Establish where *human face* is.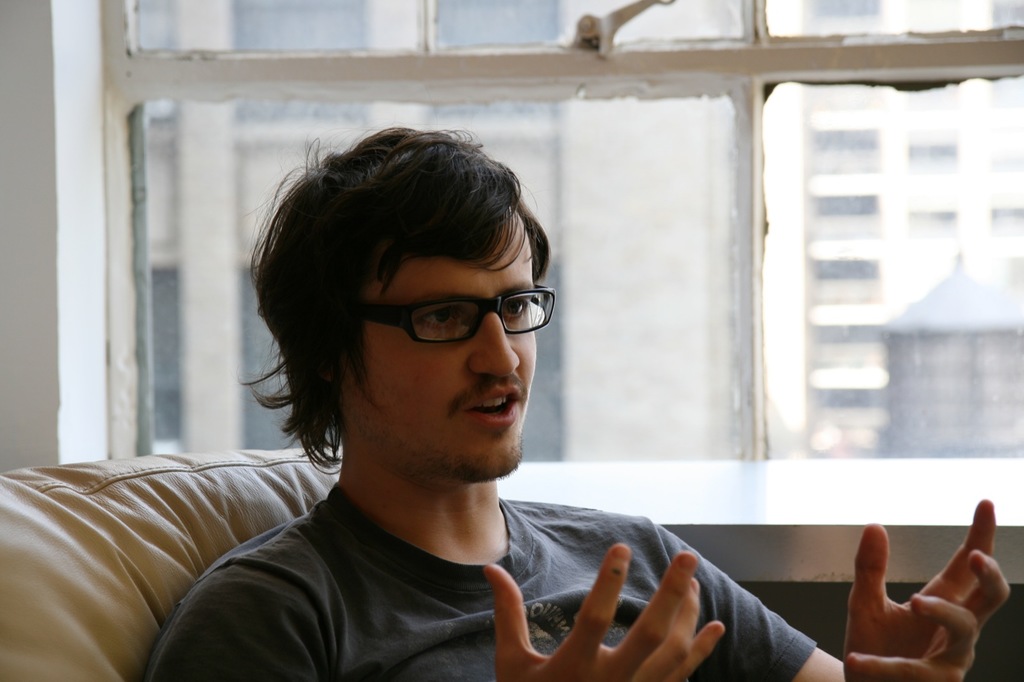
Established at x1=337, y1=211, x2=539, y2=481.
